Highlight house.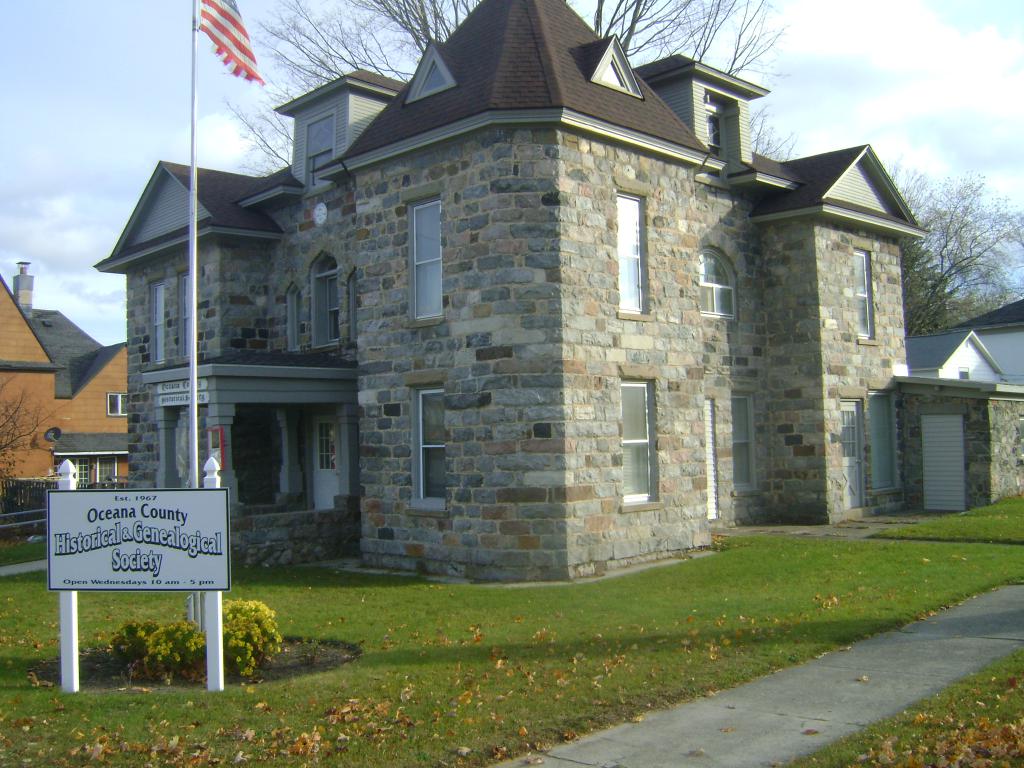
Highlighted region: (left=952, top=300, right=1023, bottom=388).
